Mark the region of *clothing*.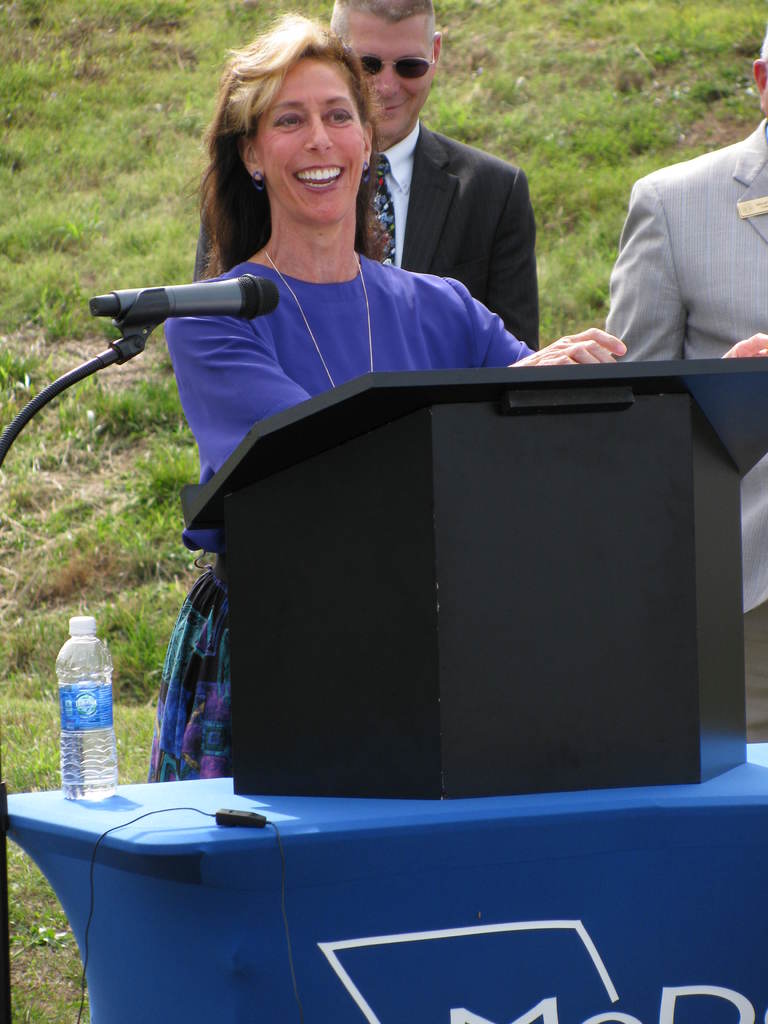
Region: x1=602, y1=122, x2=767, y2=743.
